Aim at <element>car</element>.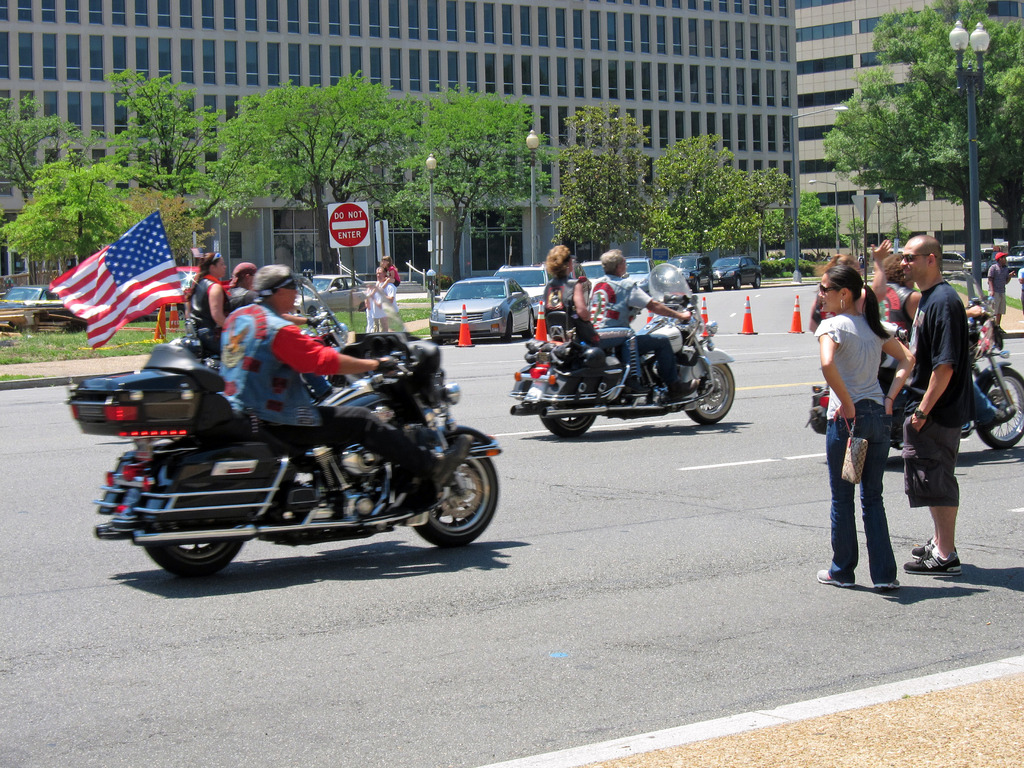
Aimed at box(712, 252, 764, 290).
